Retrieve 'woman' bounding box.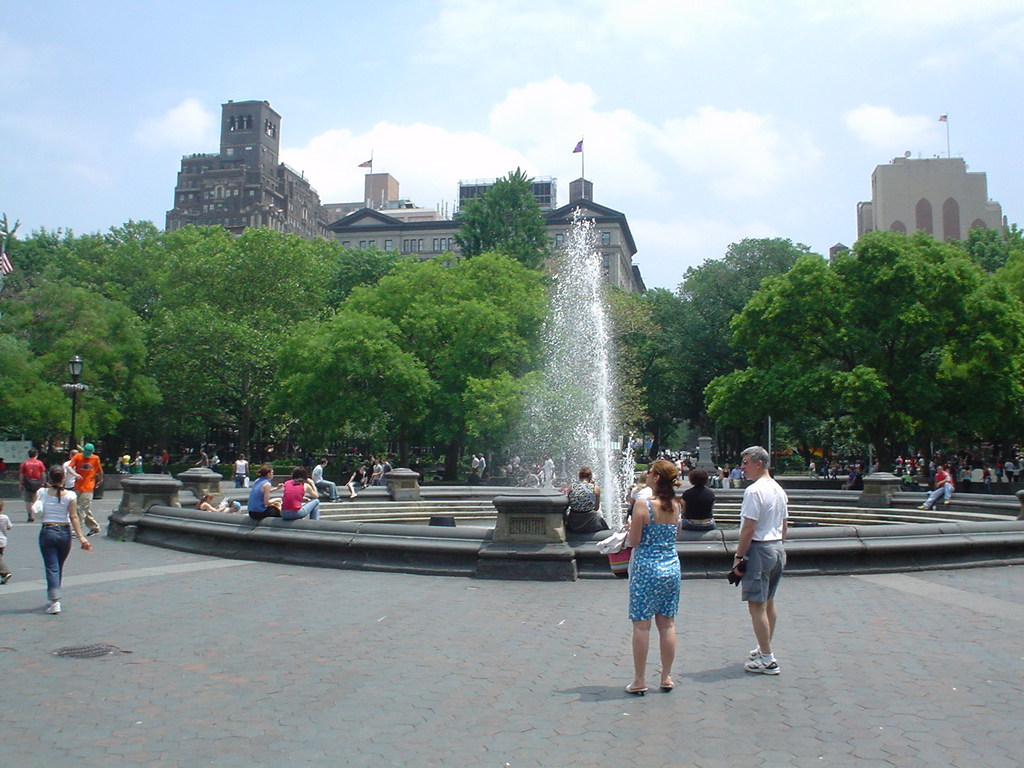
Bounding box: bbox(15, 443, 51, 519).
